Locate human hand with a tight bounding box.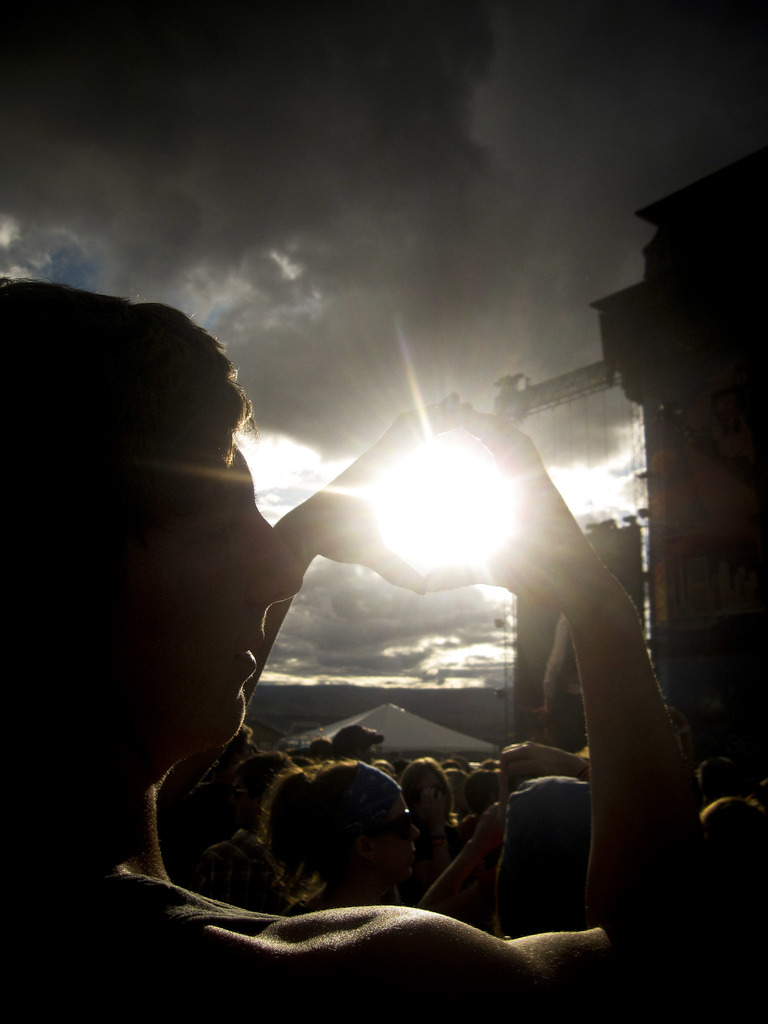
(423, 401, 590, 616).
